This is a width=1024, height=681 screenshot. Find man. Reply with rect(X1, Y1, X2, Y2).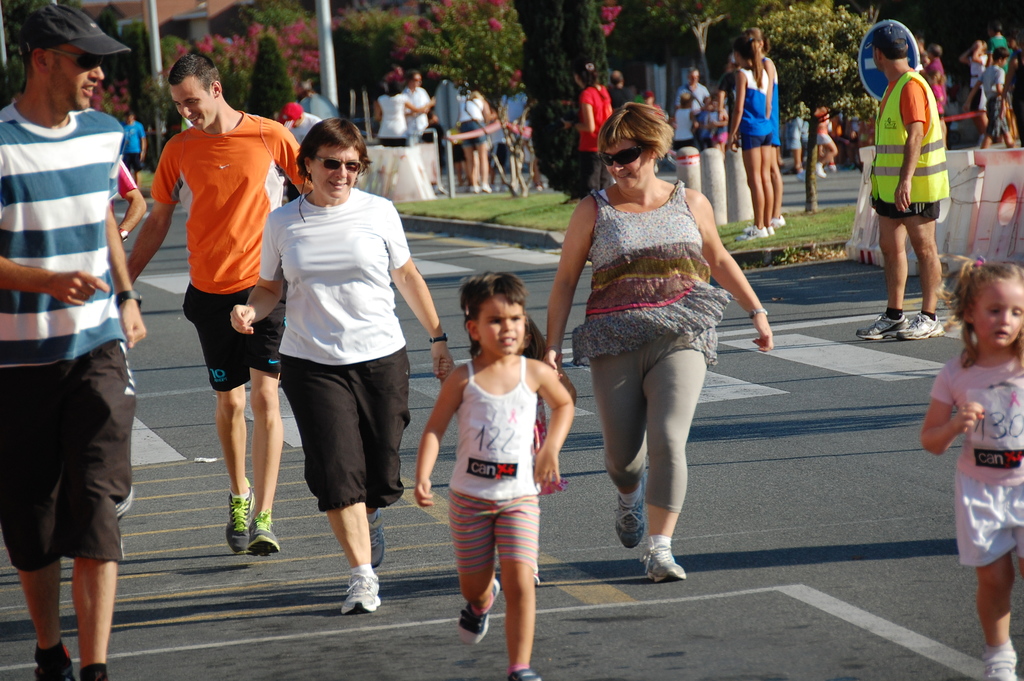
rect(109, 156, 147, 240).
